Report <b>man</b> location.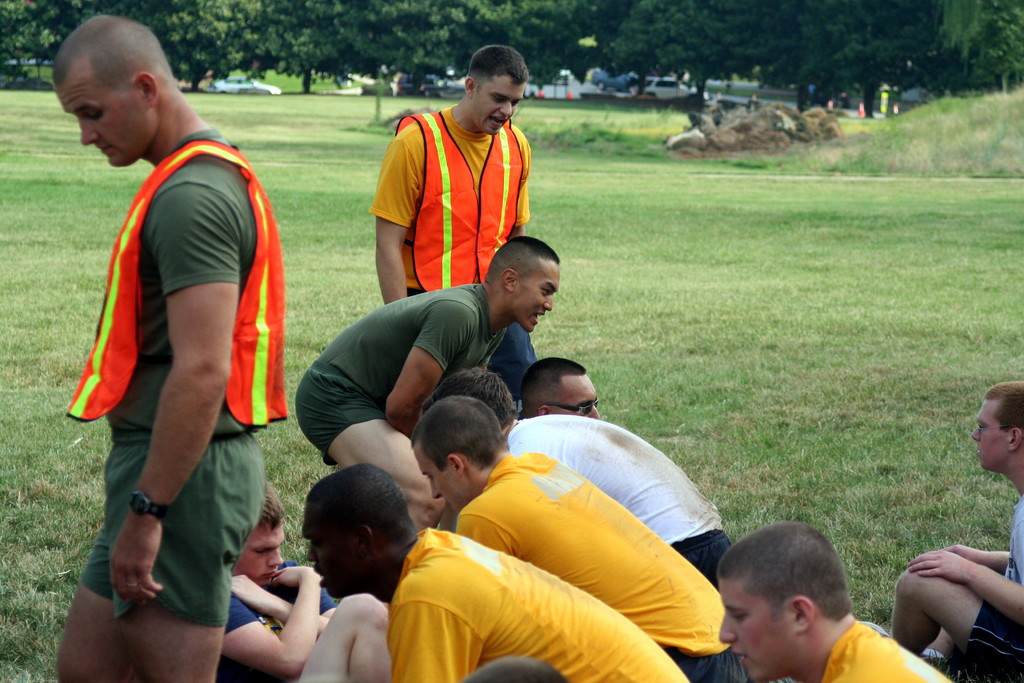
Report: Rect(298, 231, 568, 521).
